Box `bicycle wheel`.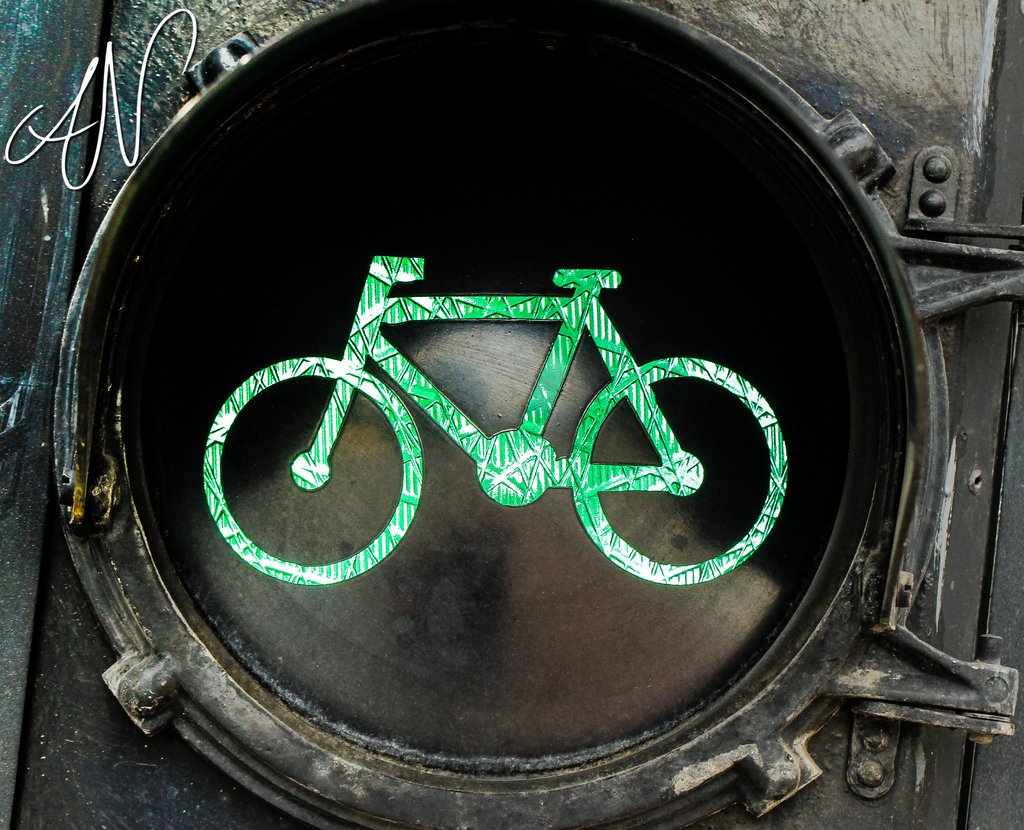
(570, 356, 789, 582).
